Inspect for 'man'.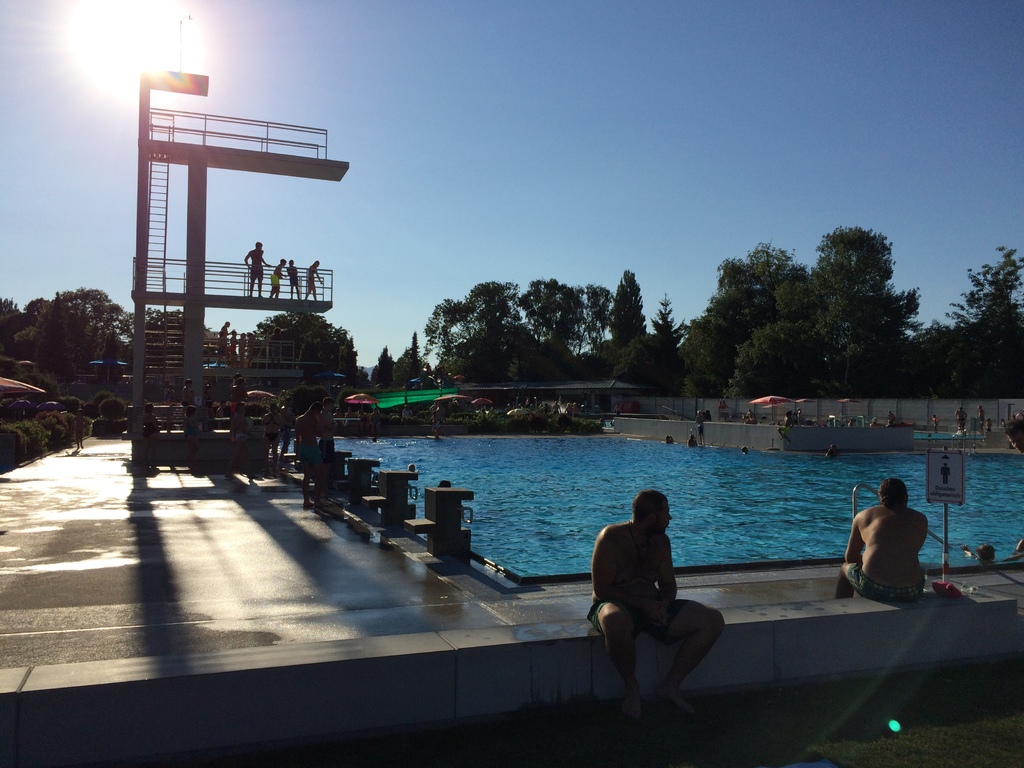
Inspection: box=[280, 396, 296, 464].
